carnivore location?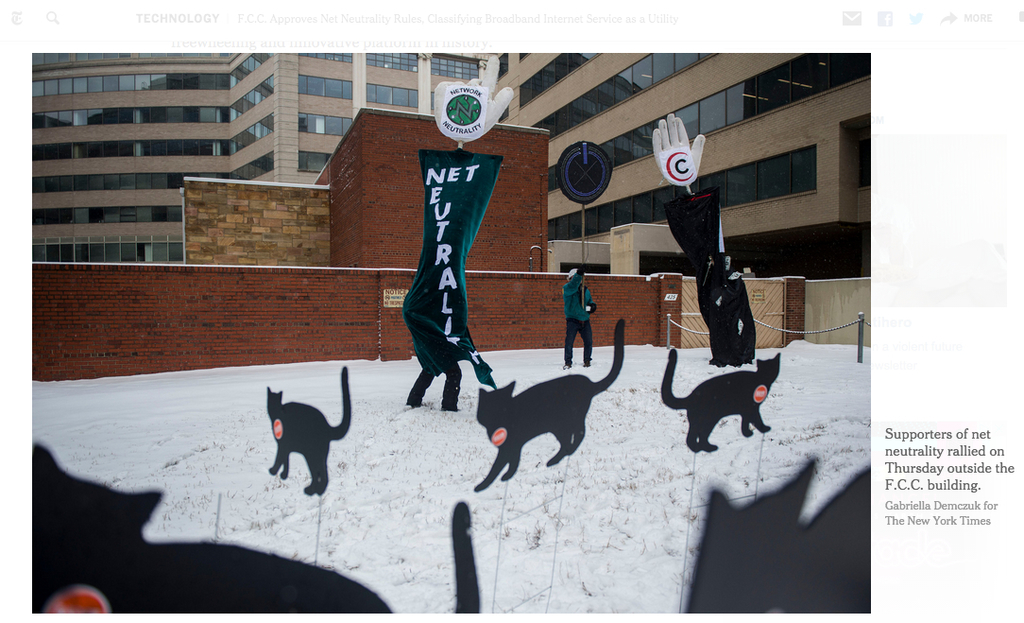
[657, 343, 785, 453]
